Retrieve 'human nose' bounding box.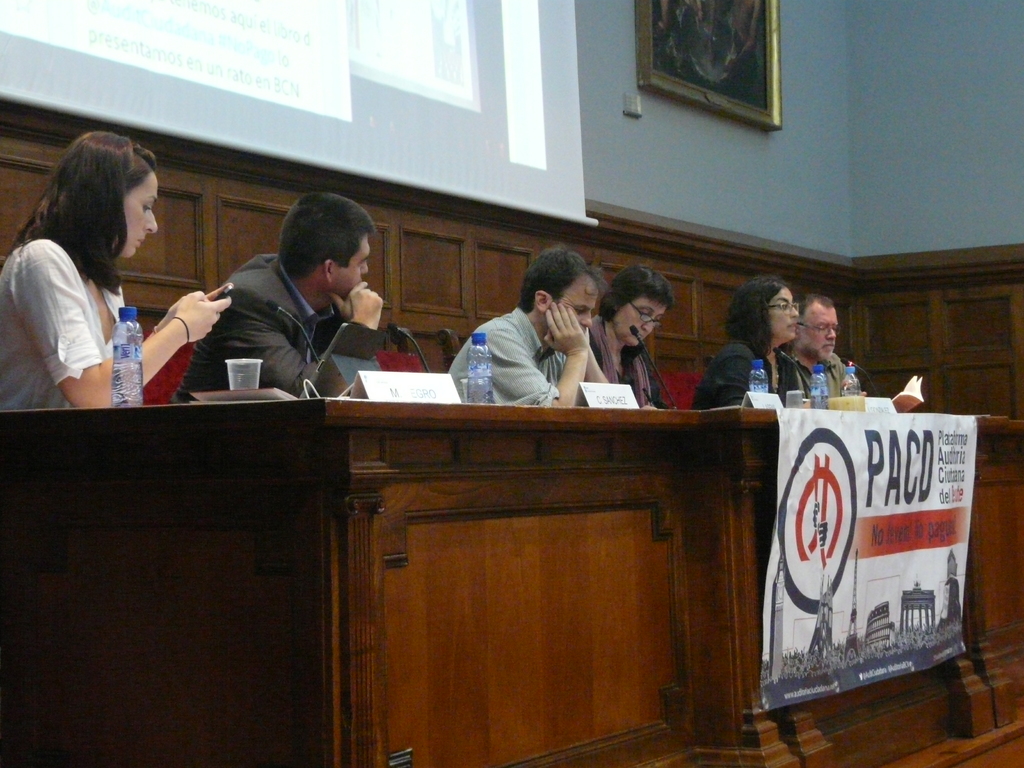
Bounding box: bbox=[827, 331, 836, 339].
